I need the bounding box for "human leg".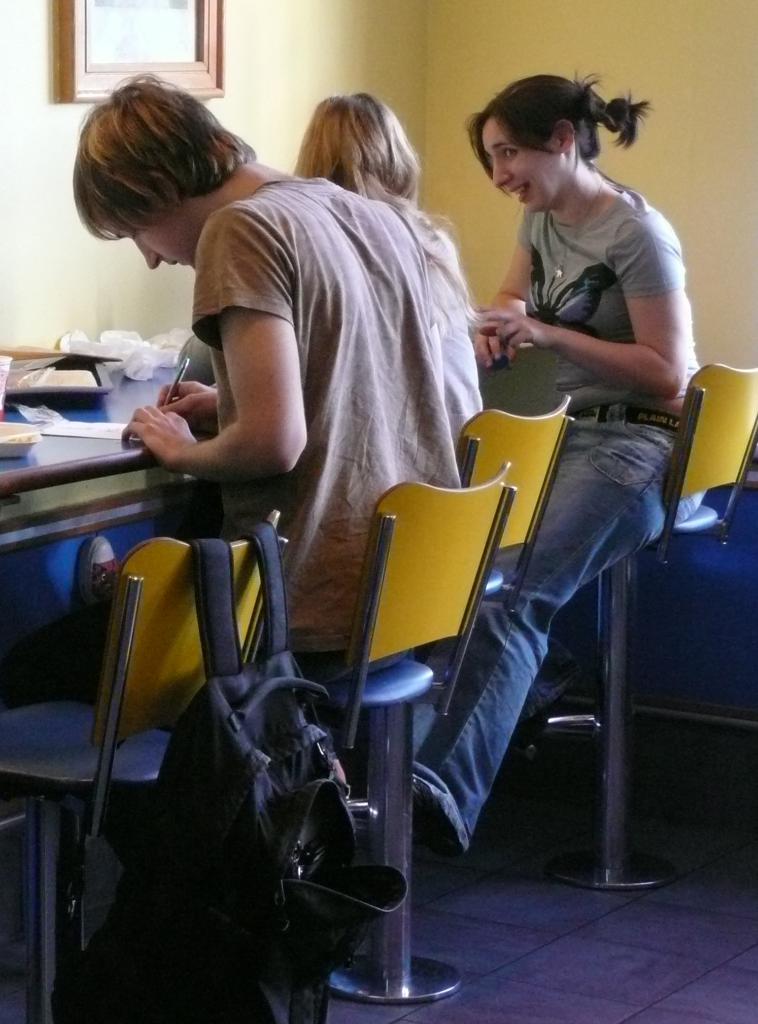
Here it is: pyautogui.locateOnScreen(412, 404, 708, 858).
